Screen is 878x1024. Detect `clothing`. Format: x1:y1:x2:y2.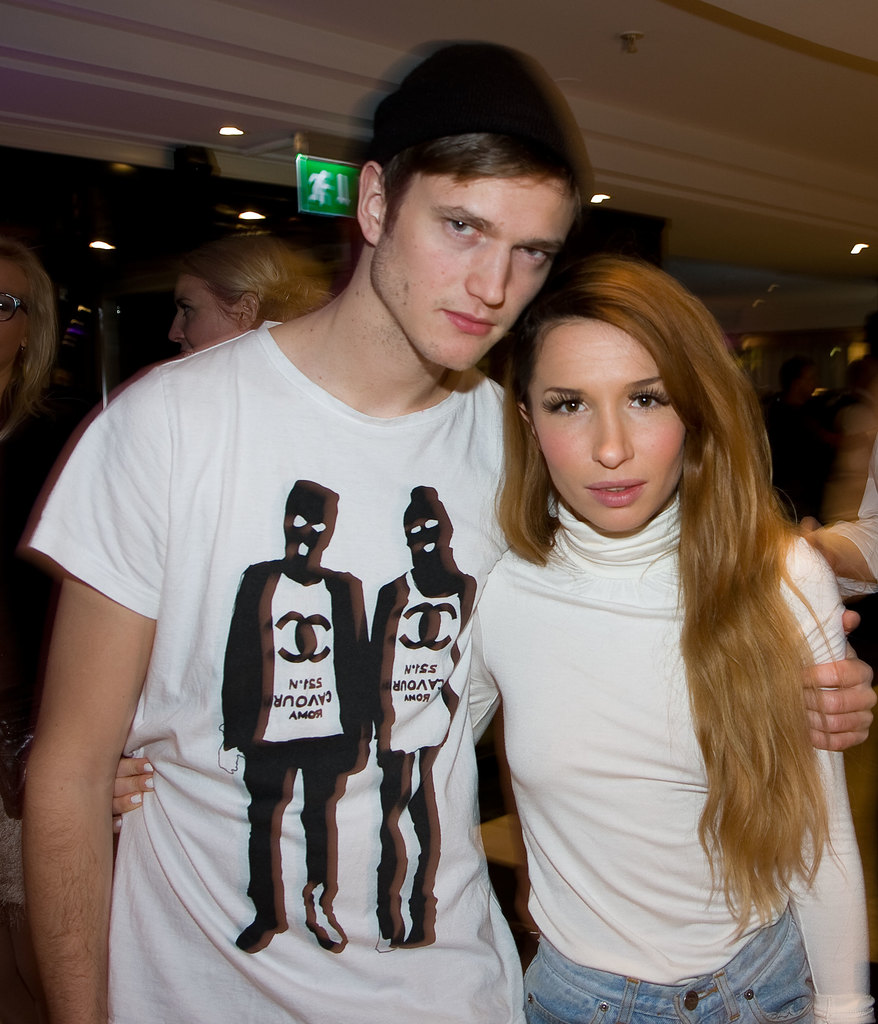
28:316:560:1023.
